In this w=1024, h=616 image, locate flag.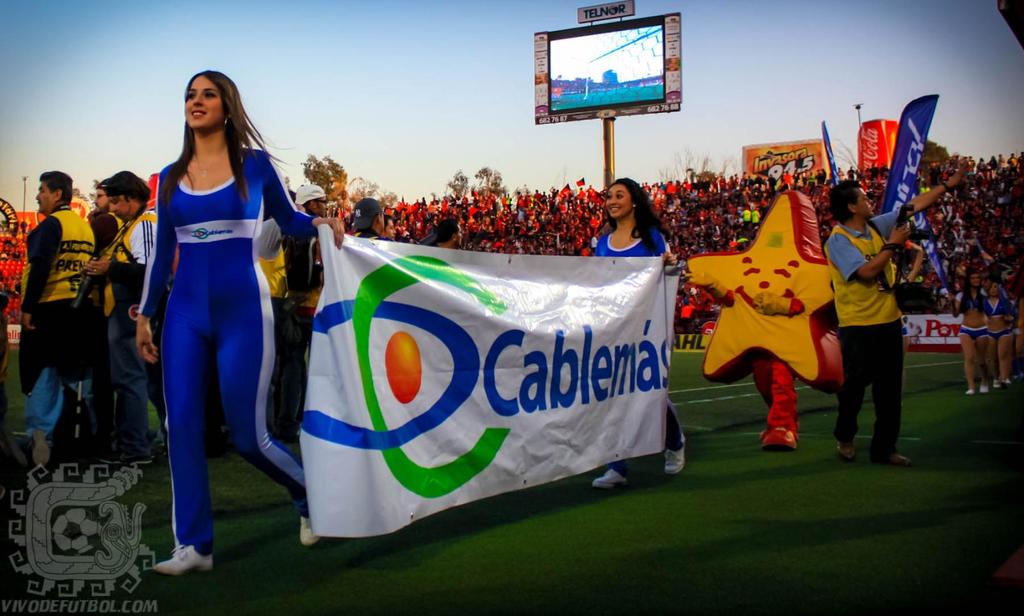
Bounding box: rect(147, 174, 158, 210).
